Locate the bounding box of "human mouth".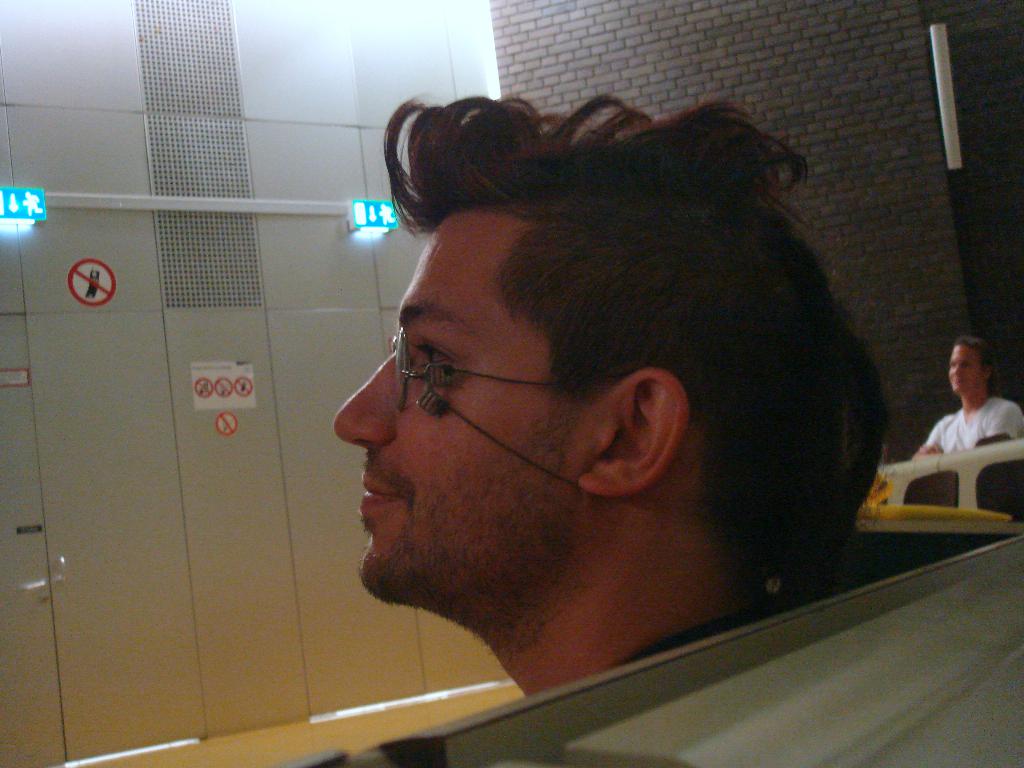
Bounding box: x1=360 y1=468 x2=408 y2=522.
